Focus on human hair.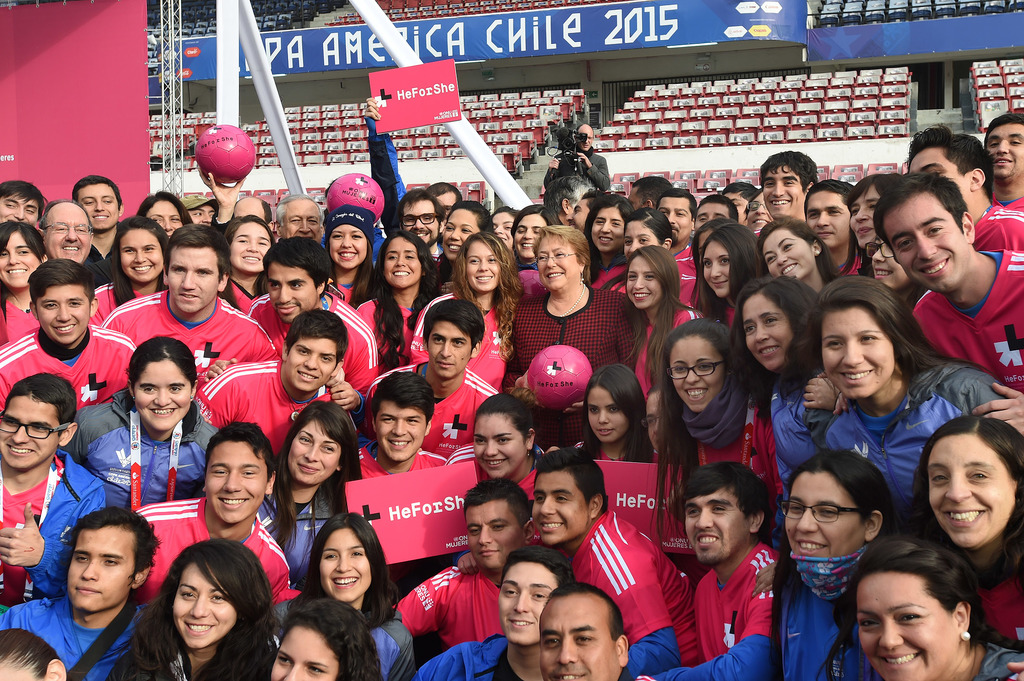
Focused at crop(753, 212, 840, 290).
